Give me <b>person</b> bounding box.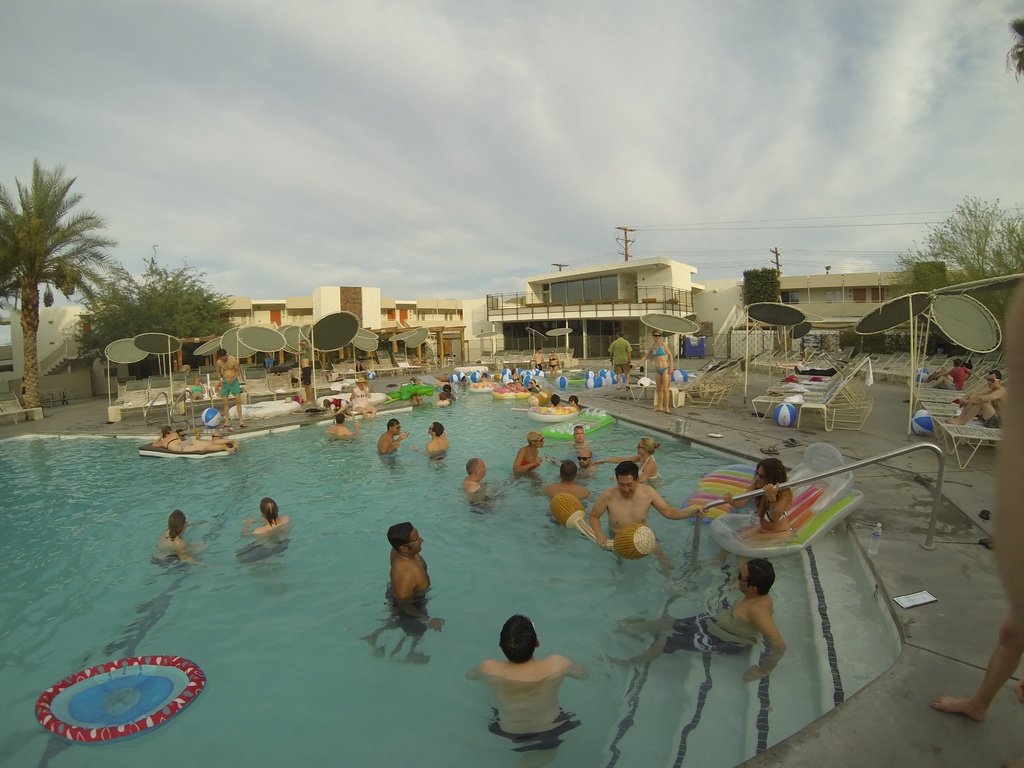
[left=294, top=337, right=312, bottom=408].
